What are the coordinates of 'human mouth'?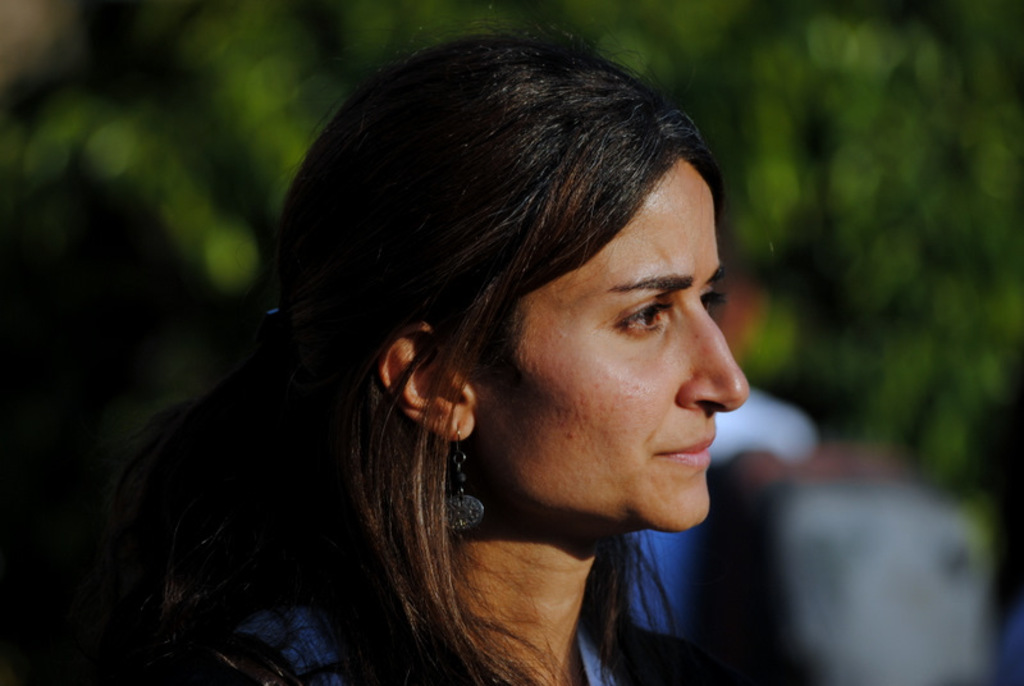
(650, 429, 717, 471).
